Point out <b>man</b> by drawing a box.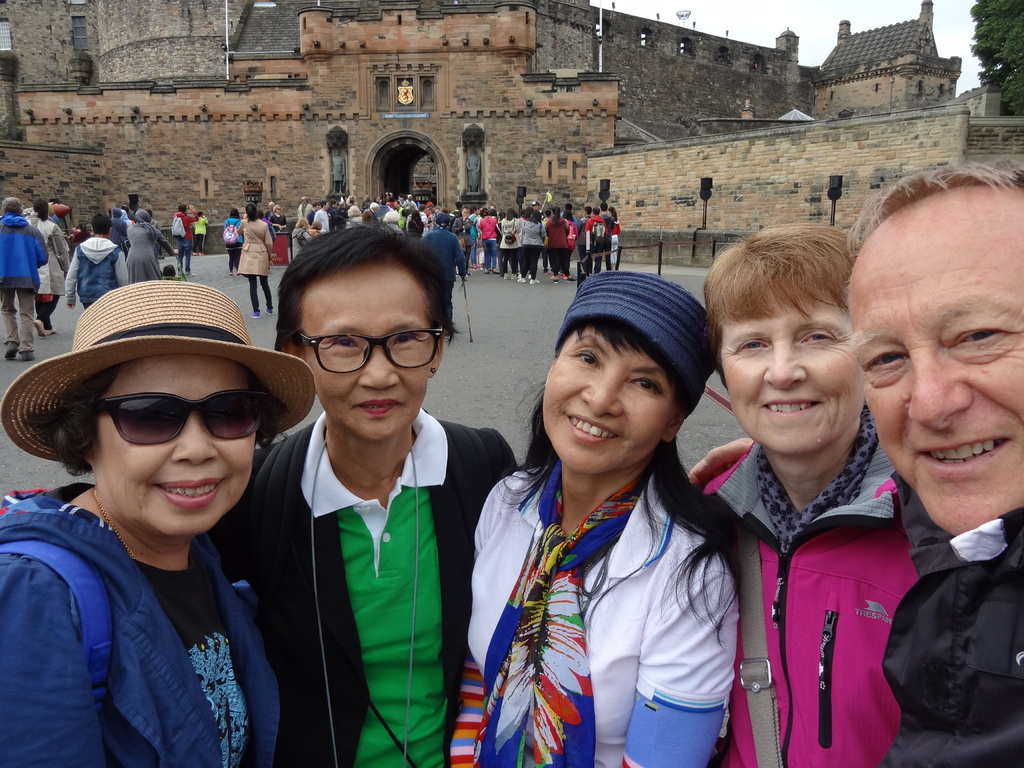
172/203/199/277.
